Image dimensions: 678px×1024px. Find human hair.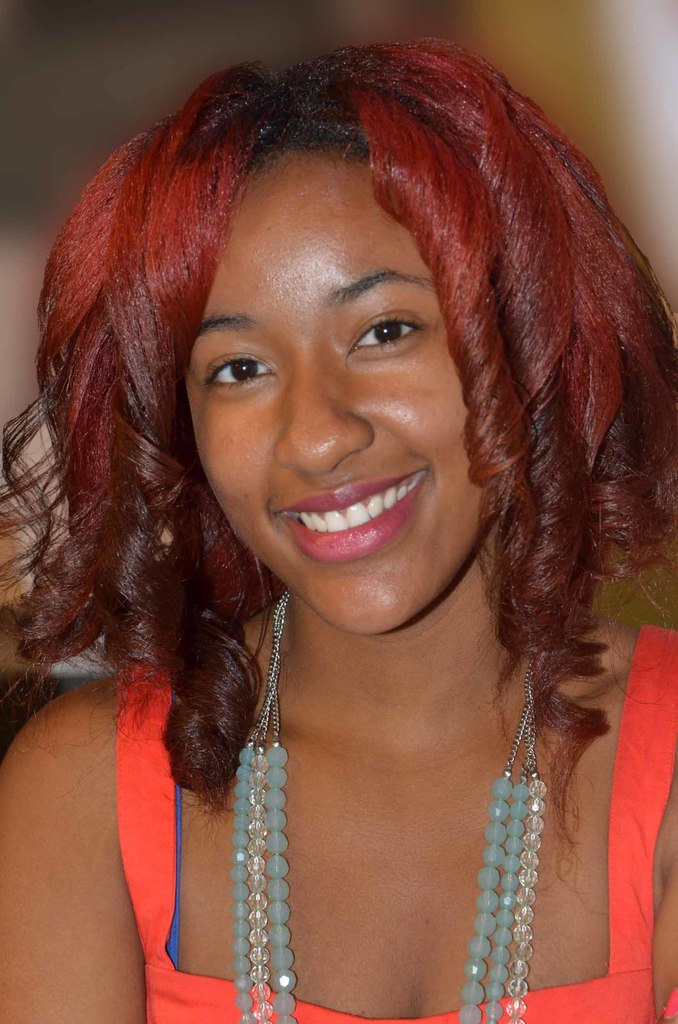
{"x1": 0, "y1": 79, "x2": 661, "y2": 868}.
